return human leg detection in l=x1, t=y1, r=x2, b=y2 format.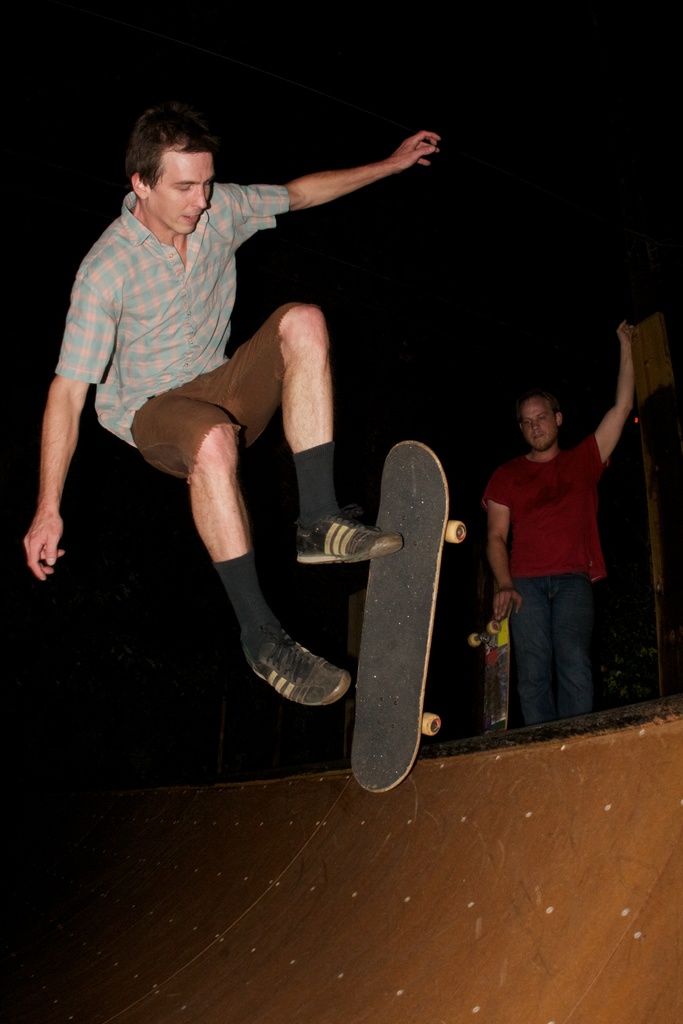
l=552, t=572, r=592, b=710.
